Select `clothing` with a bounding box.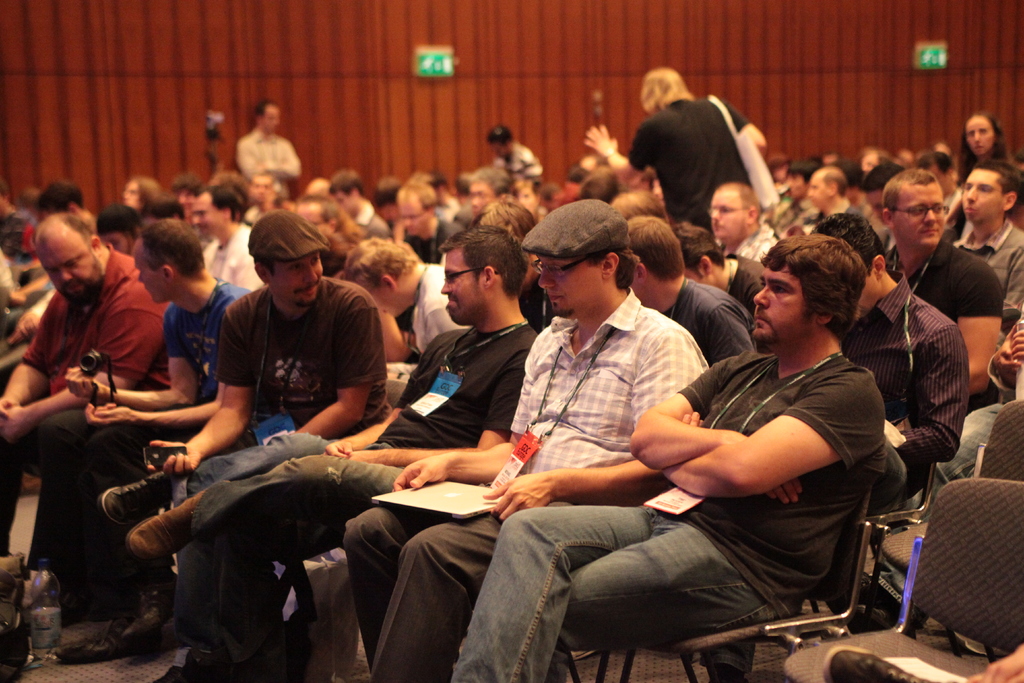
0, 245, 175, 555.
